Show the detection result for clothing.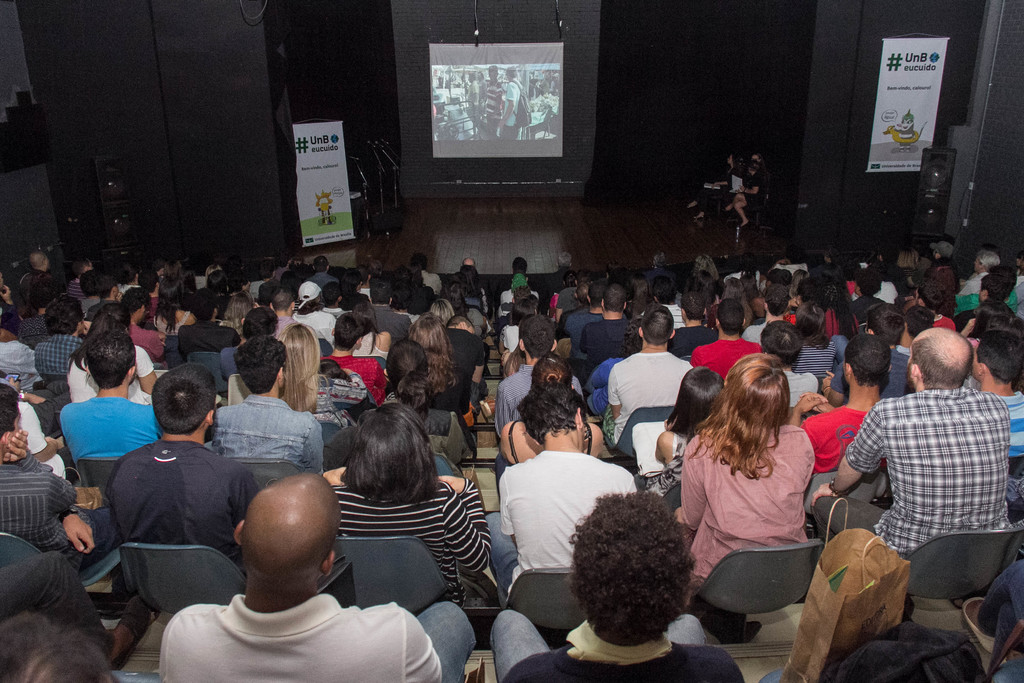
[left=669, top=324, right=717, bottom=365].
